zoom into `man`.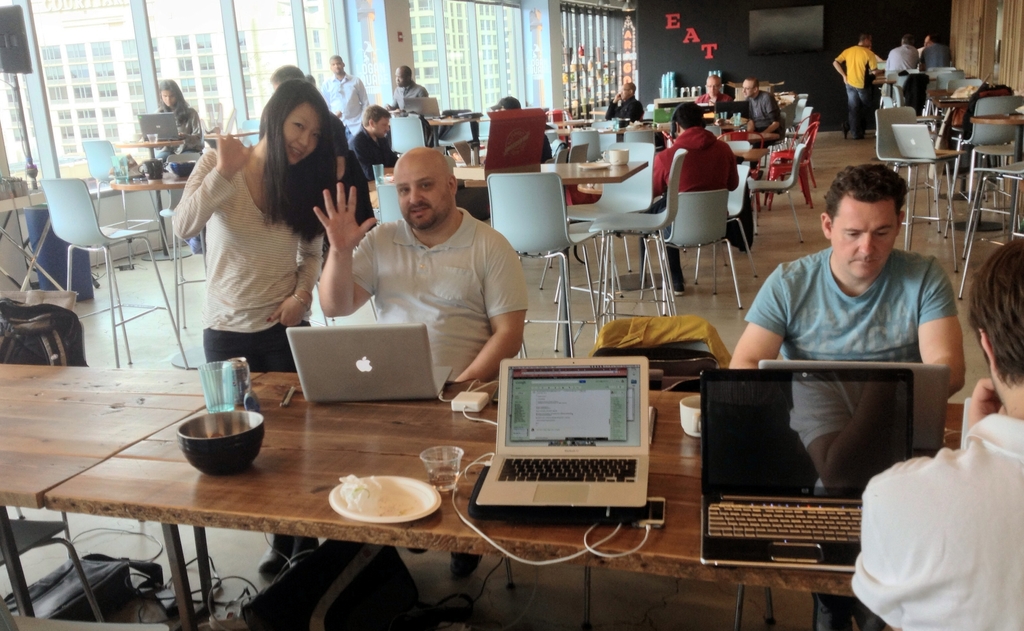
Zoom target: x1=308, y1=145, x2=532, y2=586.
